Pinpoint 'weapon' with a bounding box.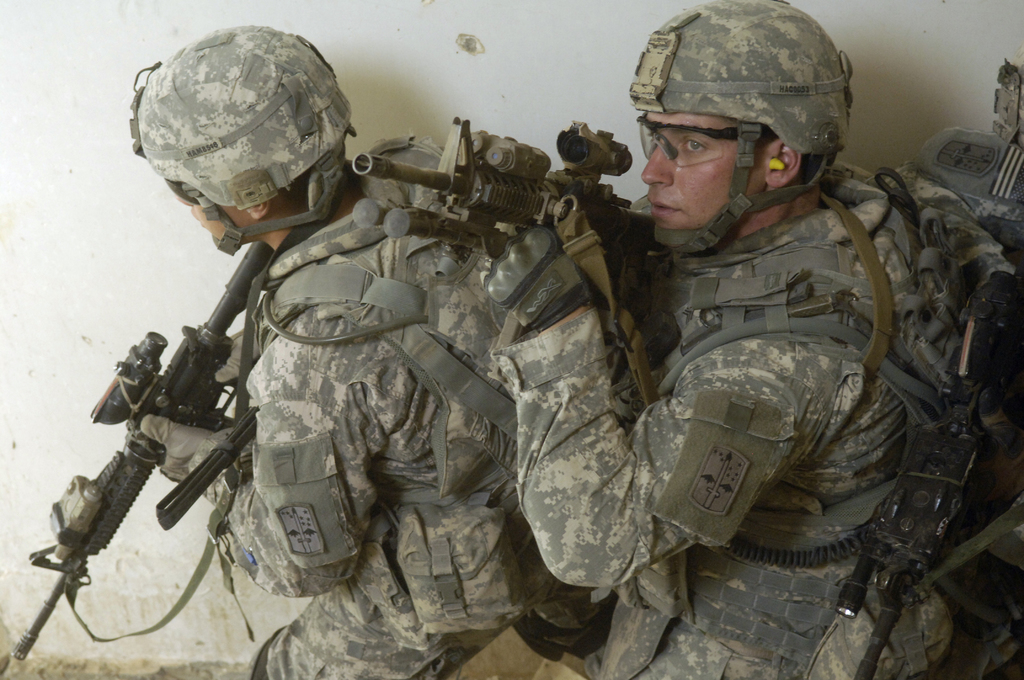
<box>349,114,678,406</box>.
